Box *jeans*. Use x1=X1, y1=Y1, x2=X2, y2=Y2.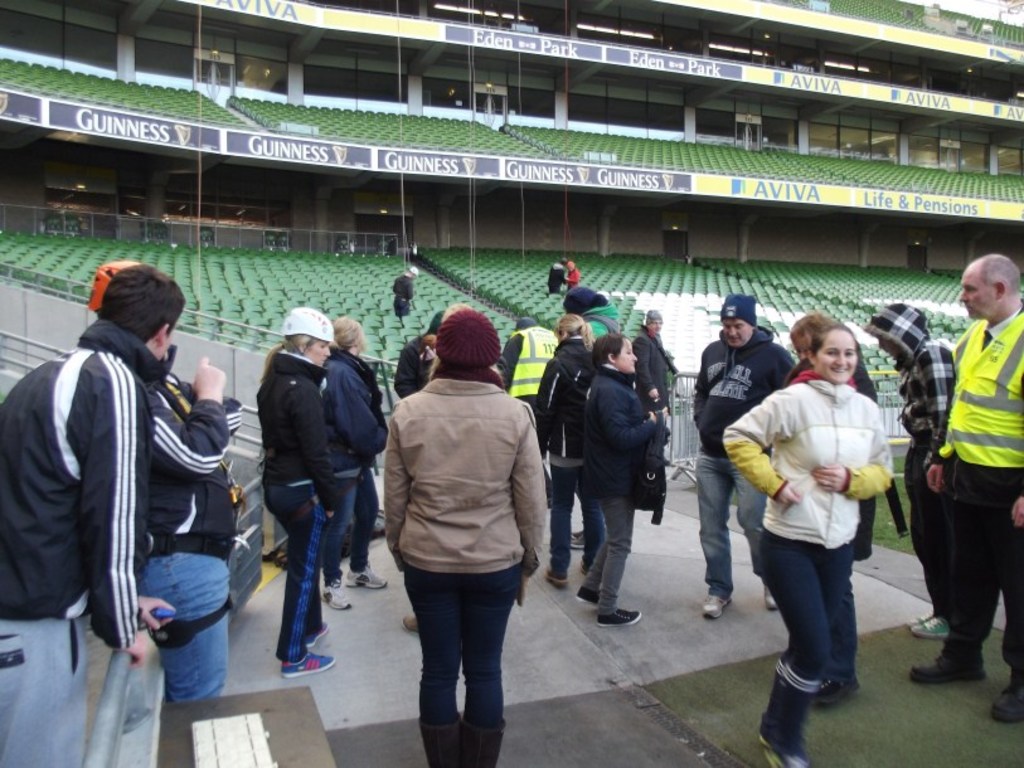
x1=397, y1=556, x2=521, y2=759.
